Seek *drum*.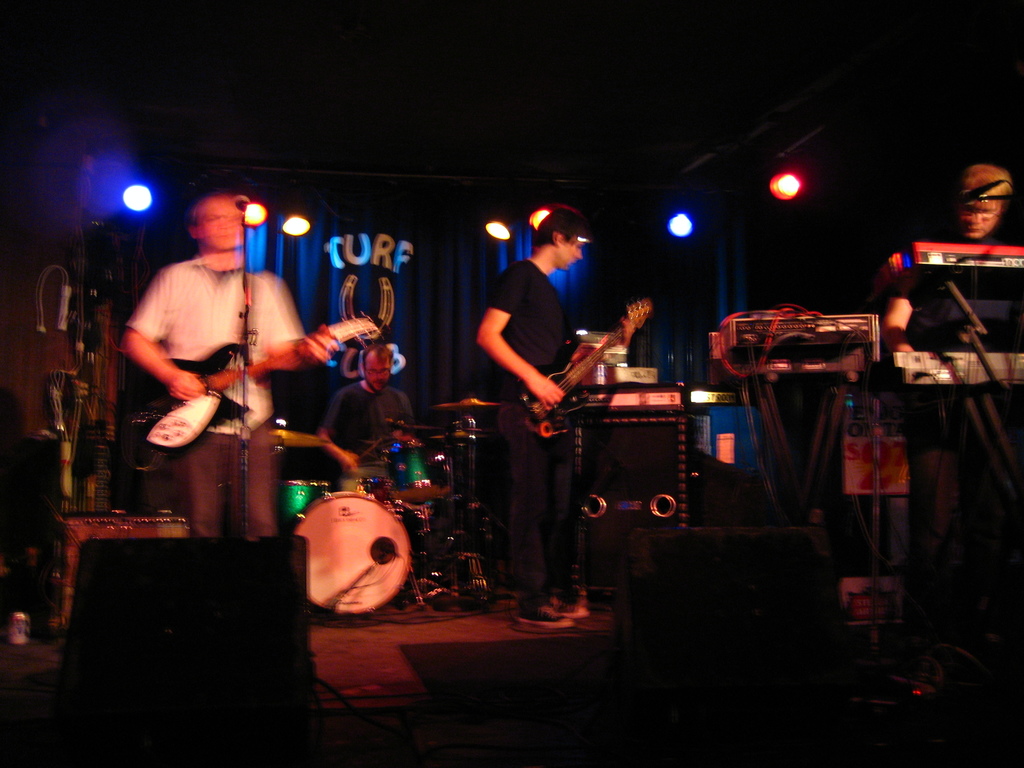
(384, 445, 449, 506).
